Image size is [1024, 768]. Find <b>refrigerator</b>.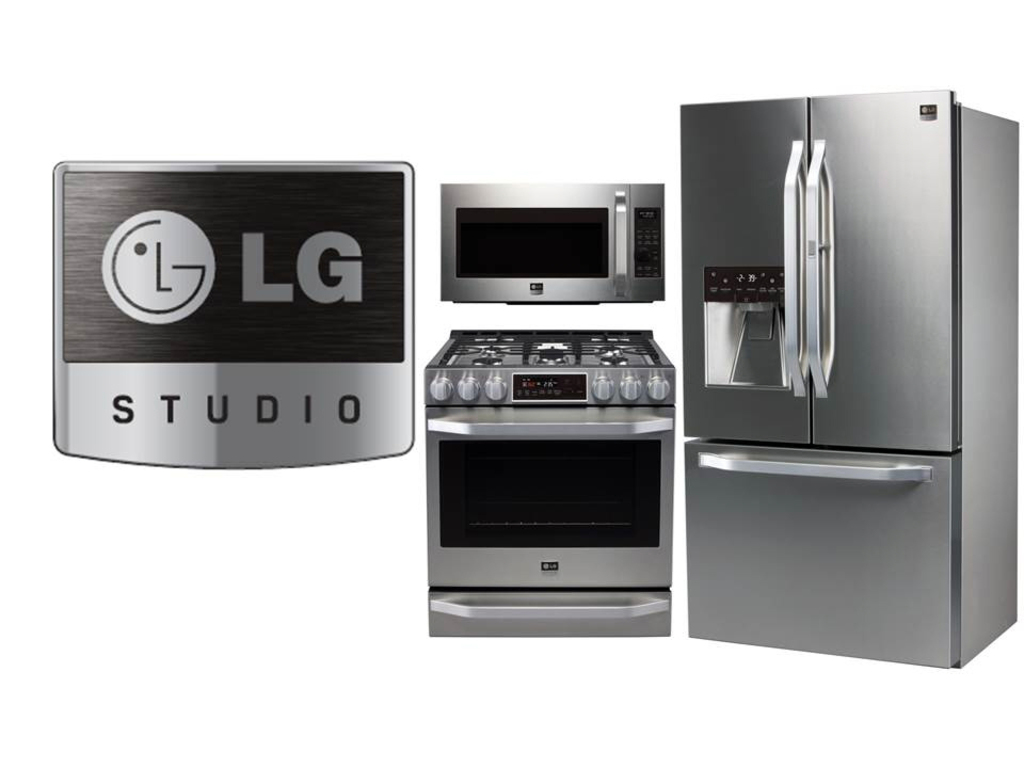
bbox=(671, 85, 1015, 671).
